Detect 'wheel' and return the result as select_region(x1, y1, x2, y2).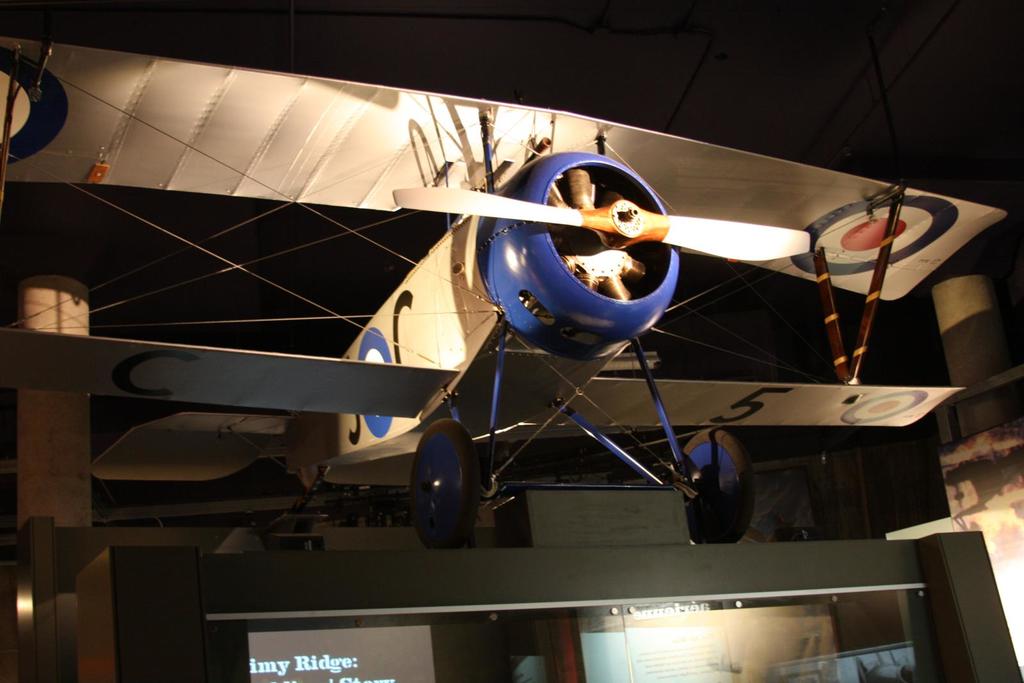
select_region(670, 430, 750, 545).
